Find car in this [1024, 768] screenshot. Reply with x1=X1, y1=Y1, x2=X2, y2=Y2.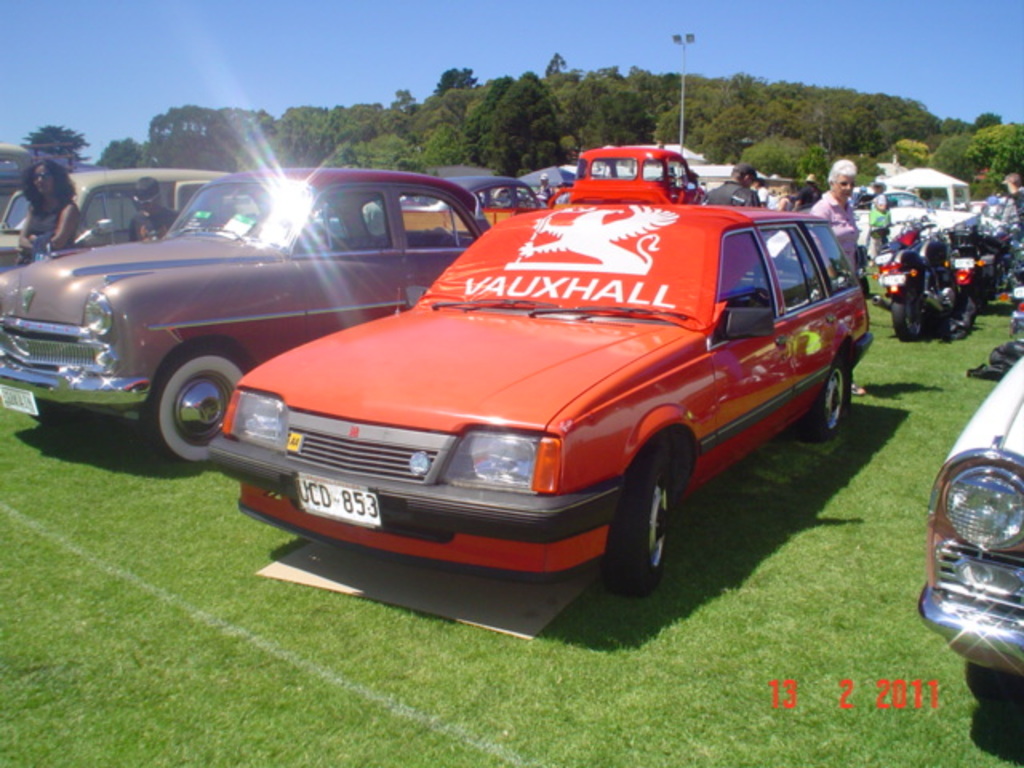
x1=0, y1=166, x2=232, y2=269.
